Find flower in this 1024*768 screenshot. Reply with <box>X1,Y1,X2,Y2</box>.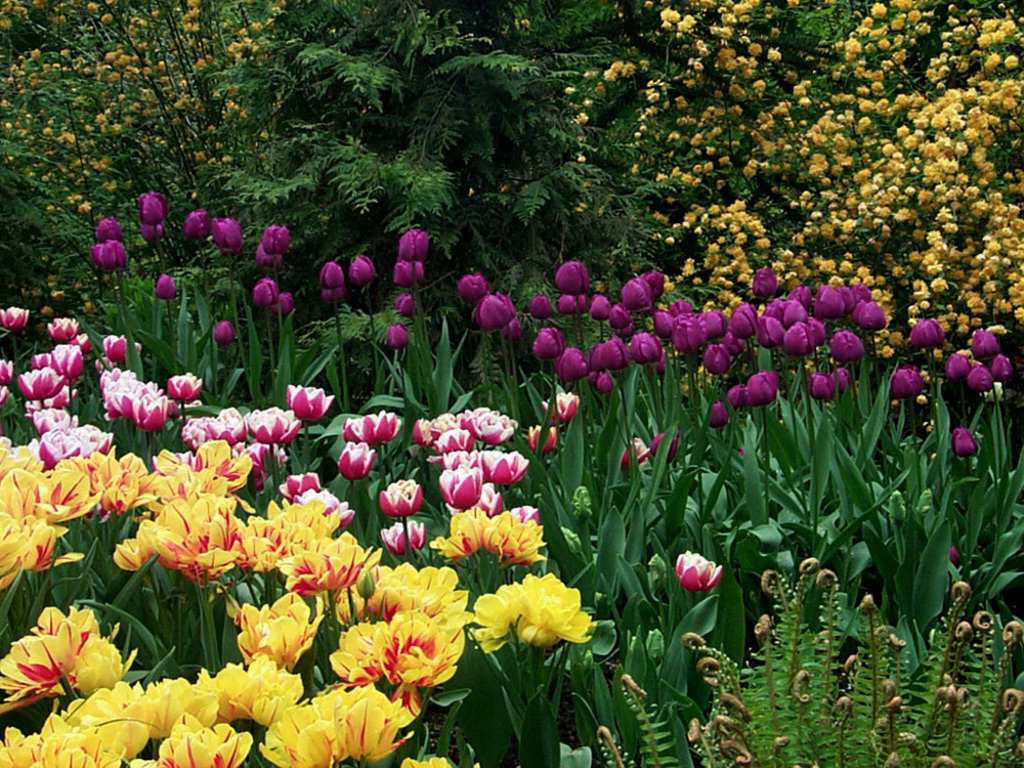
<box>141,222,166,244</box>.
